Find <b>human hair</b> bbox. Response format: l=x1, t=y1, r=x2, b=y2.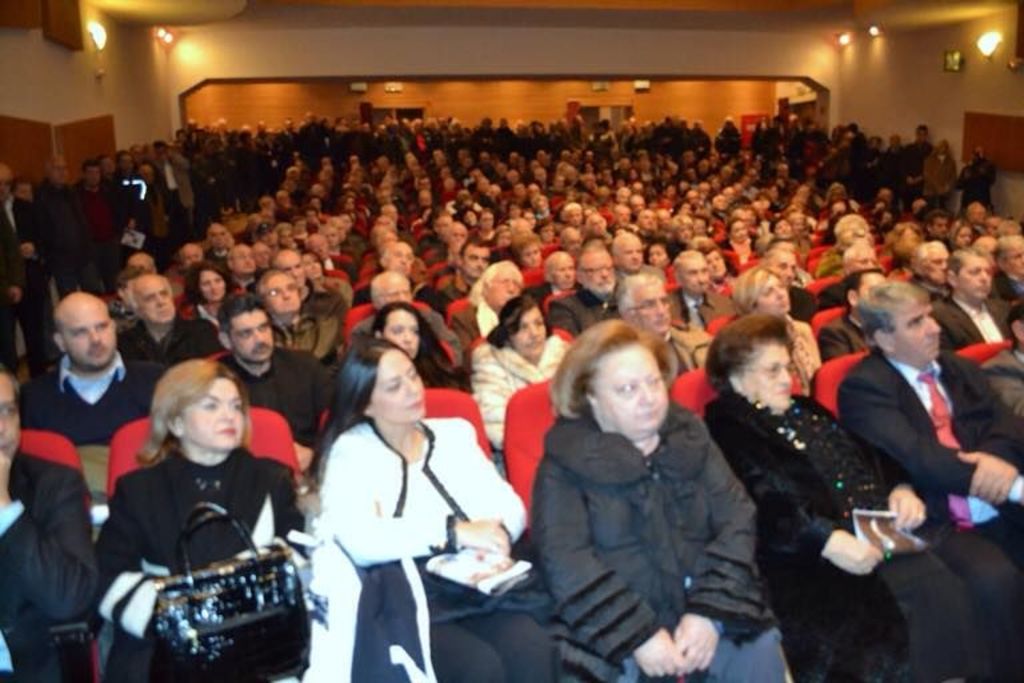
l=609, t=269, r=661, b=321.
